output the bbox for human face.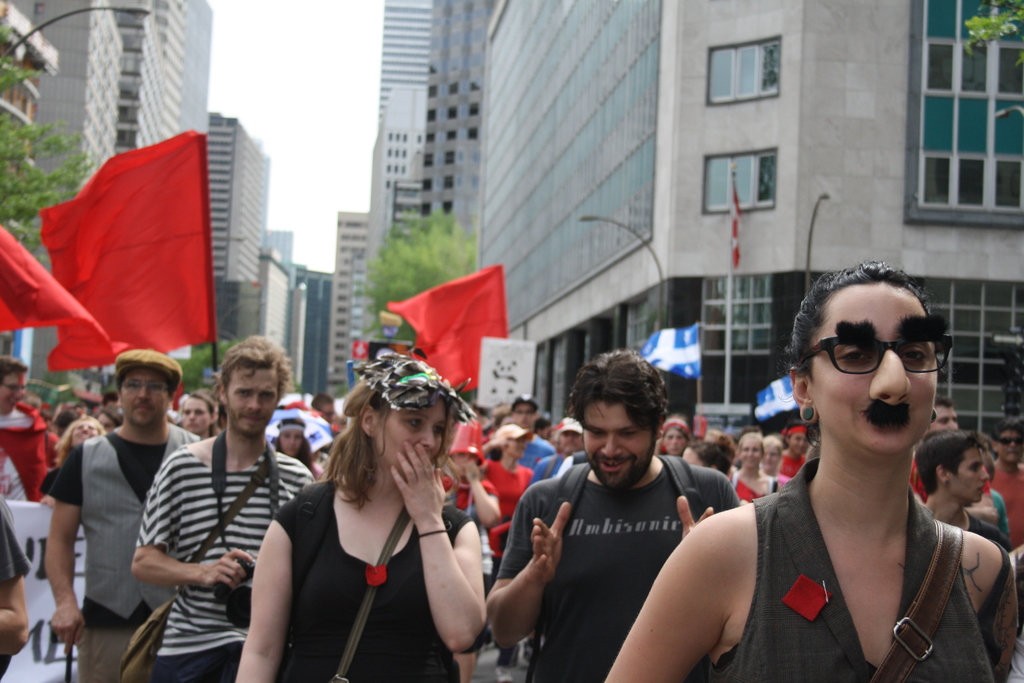
left=812, top=279, right=940, bottom=448.
